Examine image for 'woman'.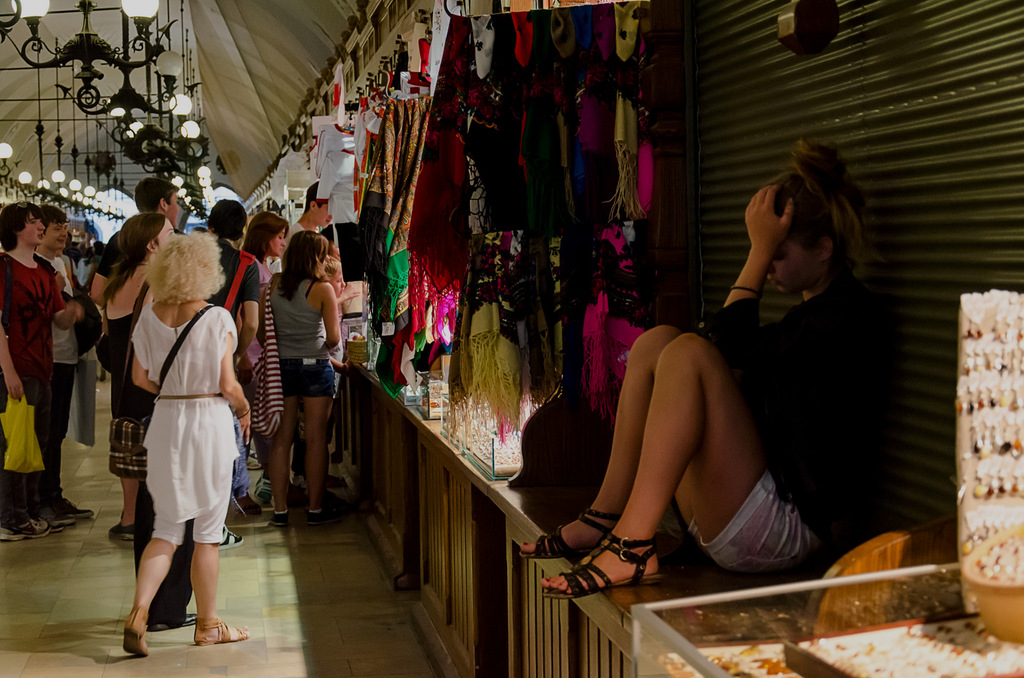
Examination result: [x1=122, y1=213, x2=201, y2=633].
